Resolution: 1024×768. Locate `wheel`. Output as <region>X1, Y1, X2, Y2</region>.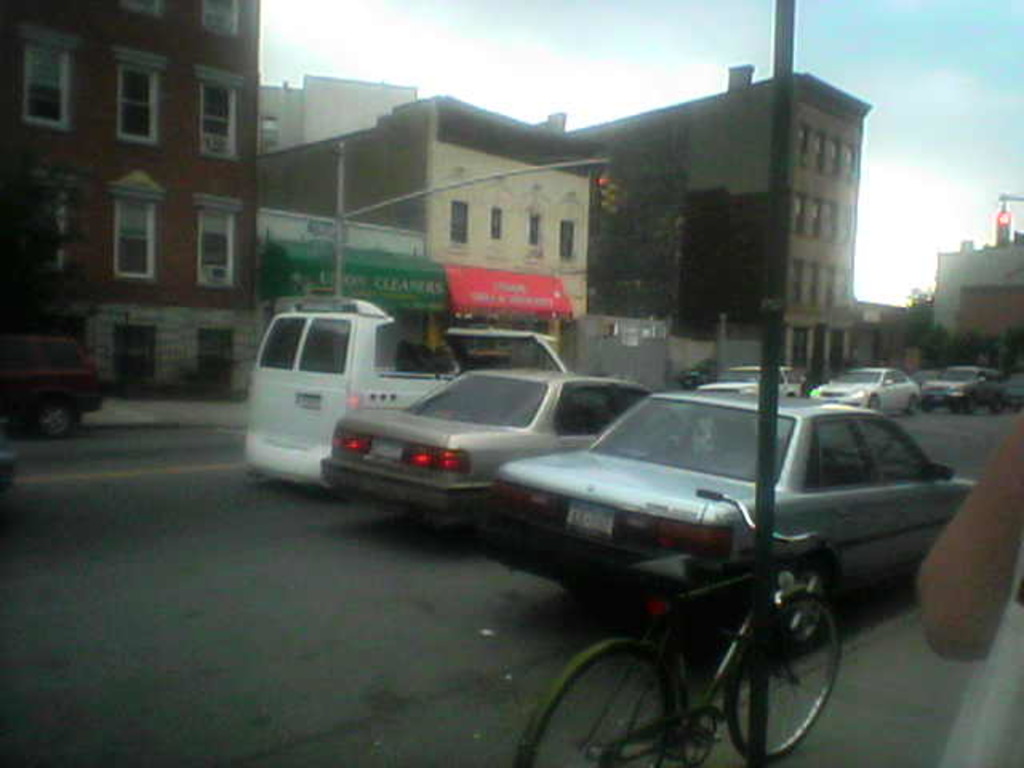
<region>781, 555, 837, 650</region>.
